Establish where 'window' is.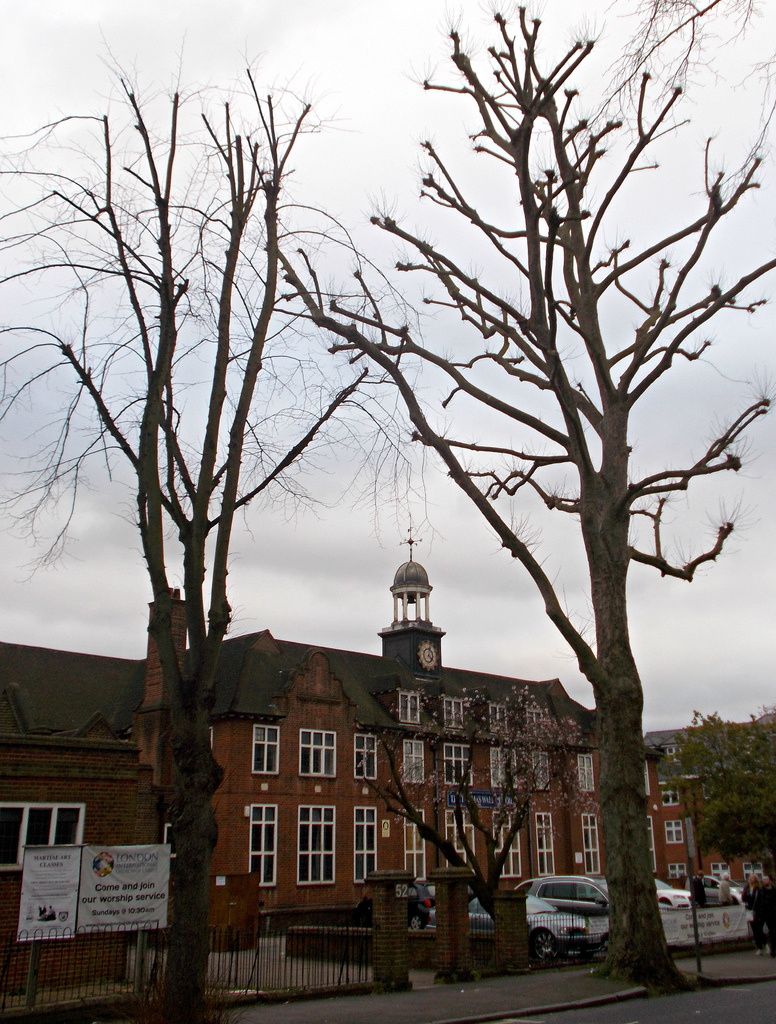
Established at 4,799,84,901.
